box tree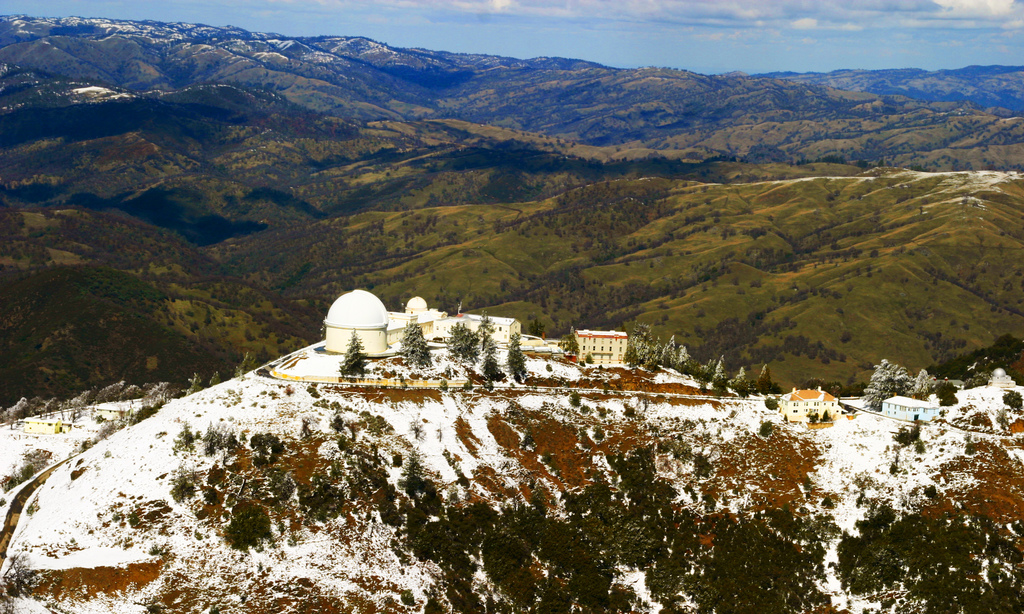
rect(443, 323, 479, 360)
